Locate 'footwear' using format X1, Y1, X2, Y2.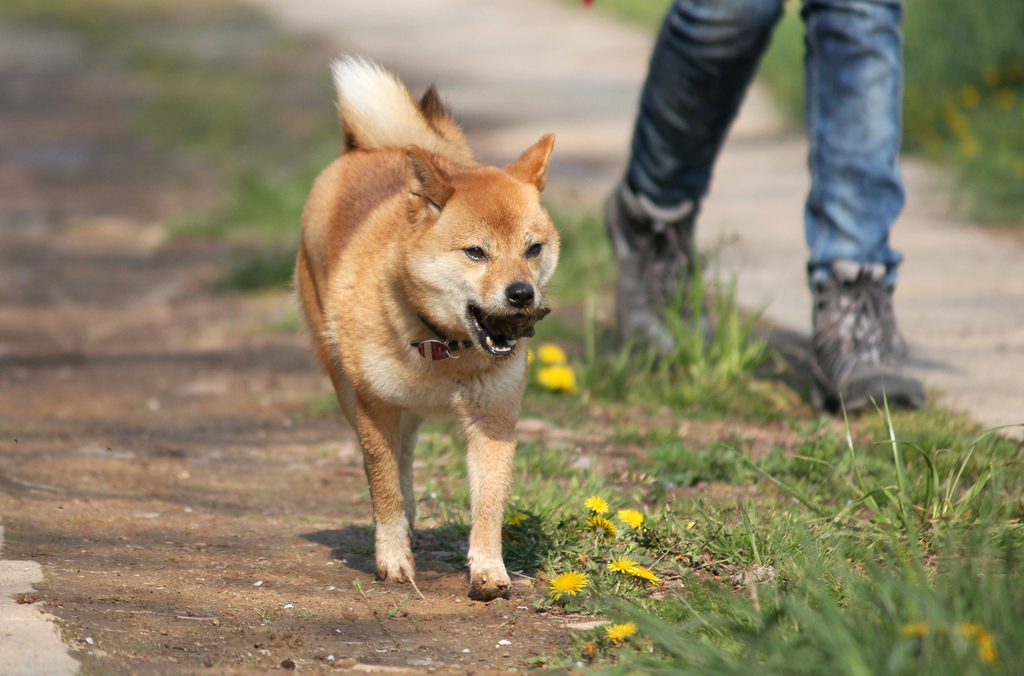
602, 172, 724, 361.
